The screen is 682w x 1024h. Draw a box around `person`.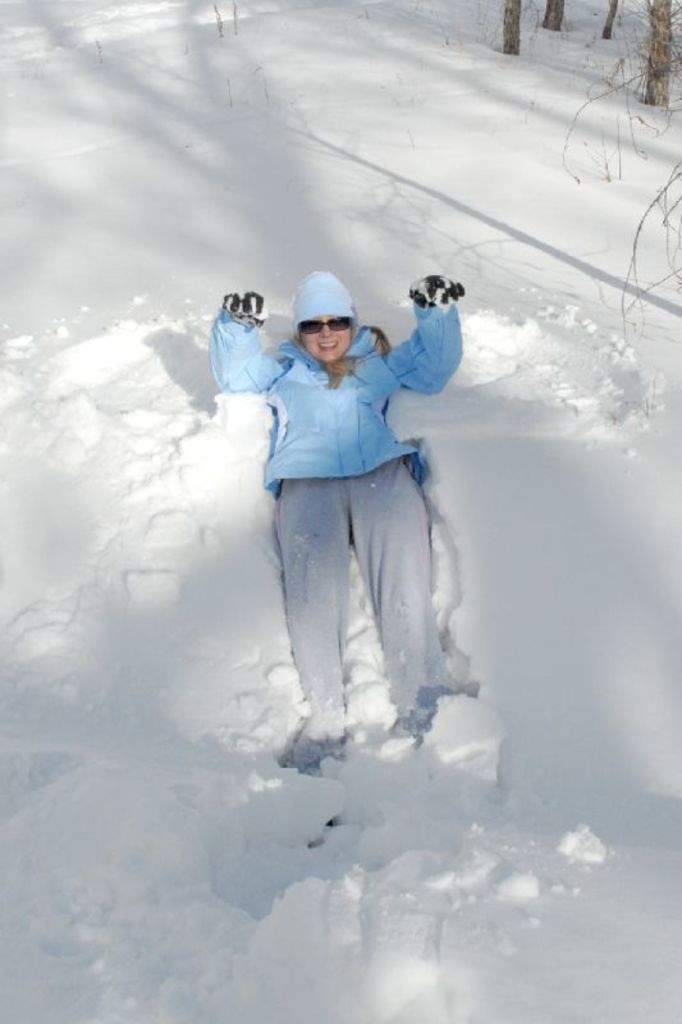
box(200, 278, 441, 768).
